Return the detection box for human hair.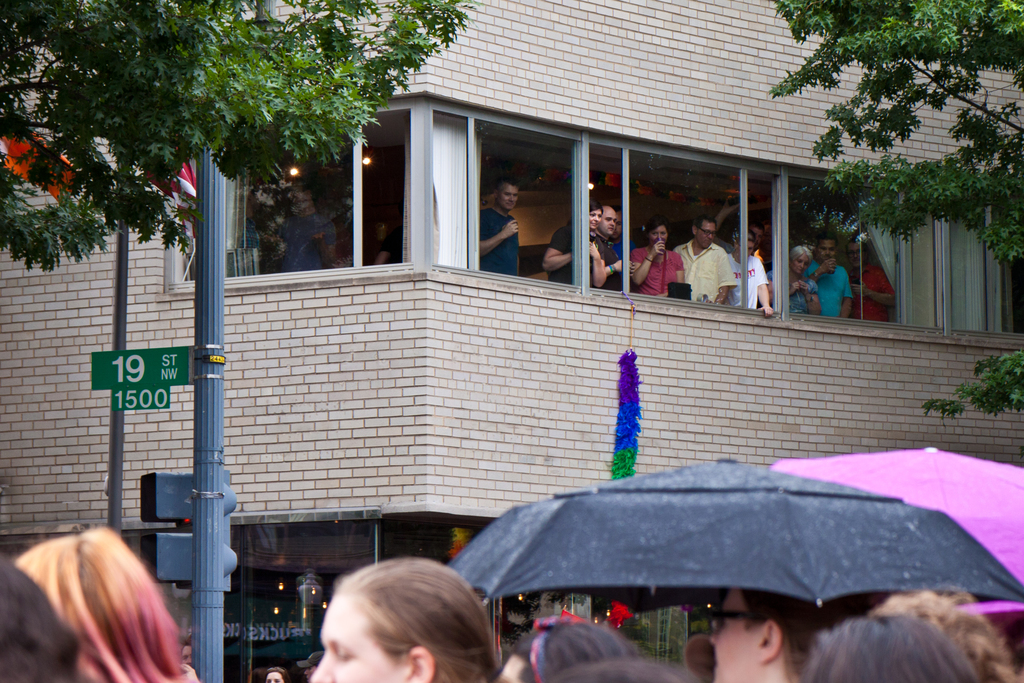
565,199,601,227.
